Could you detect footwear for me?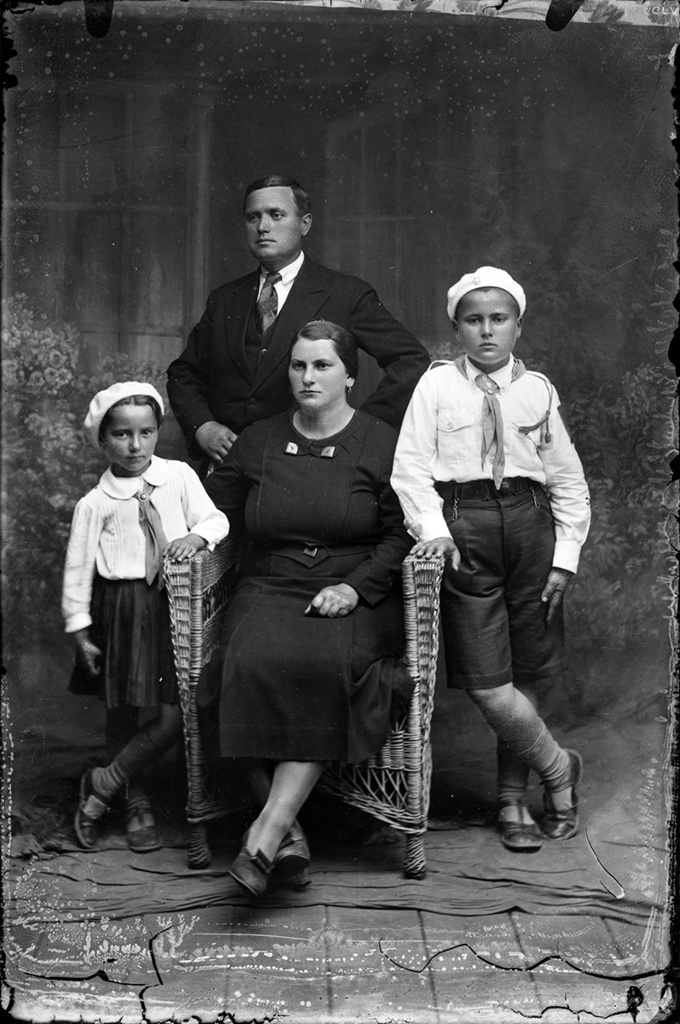
Detection result: [x1=225, y1=833, x2=307, y2=905].
